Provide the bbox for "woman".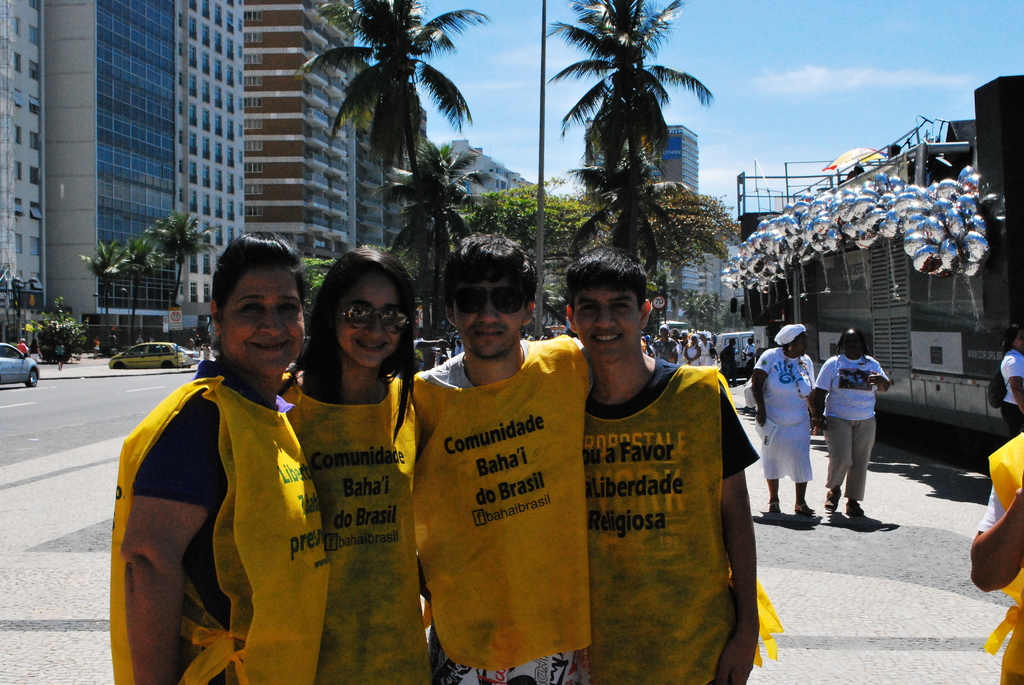
<box>700,328,724,368</box>.
